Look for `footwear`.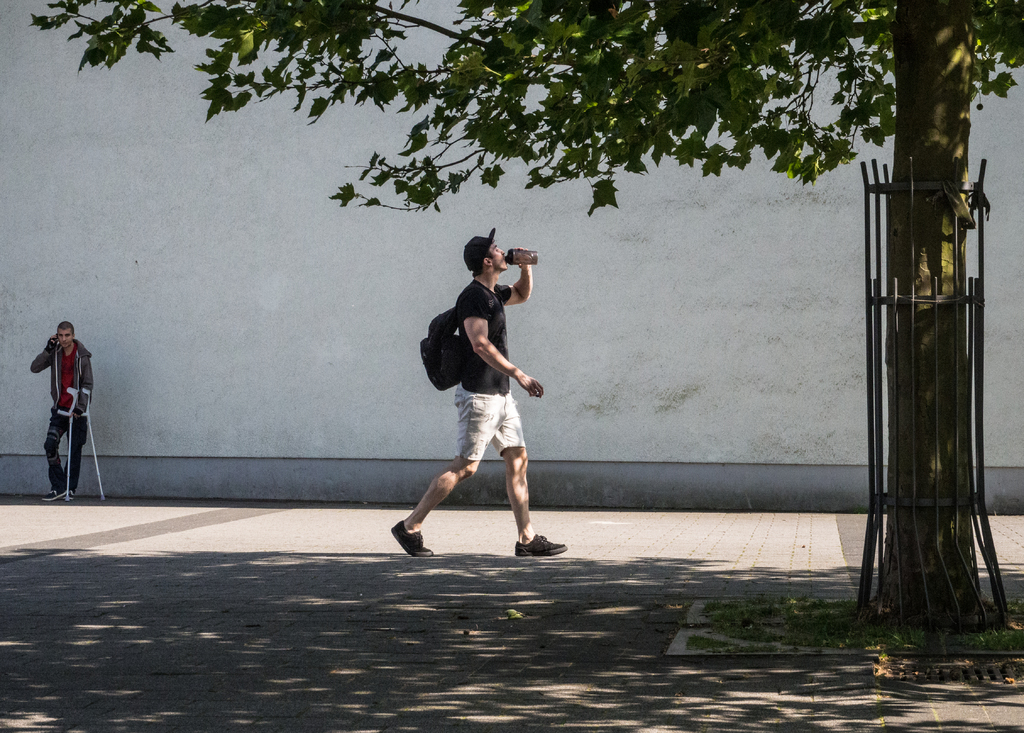
Found: 515:536:564:557.
